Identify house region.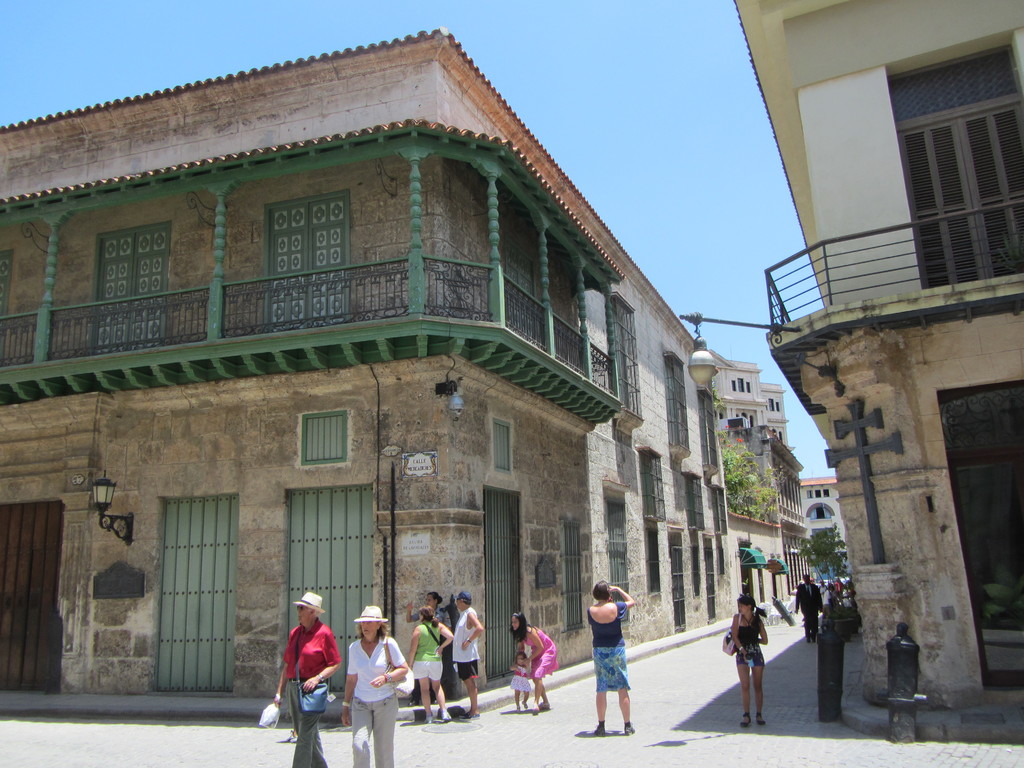
Region: [x1=764, y1=0, x2=1023, y2=580].
